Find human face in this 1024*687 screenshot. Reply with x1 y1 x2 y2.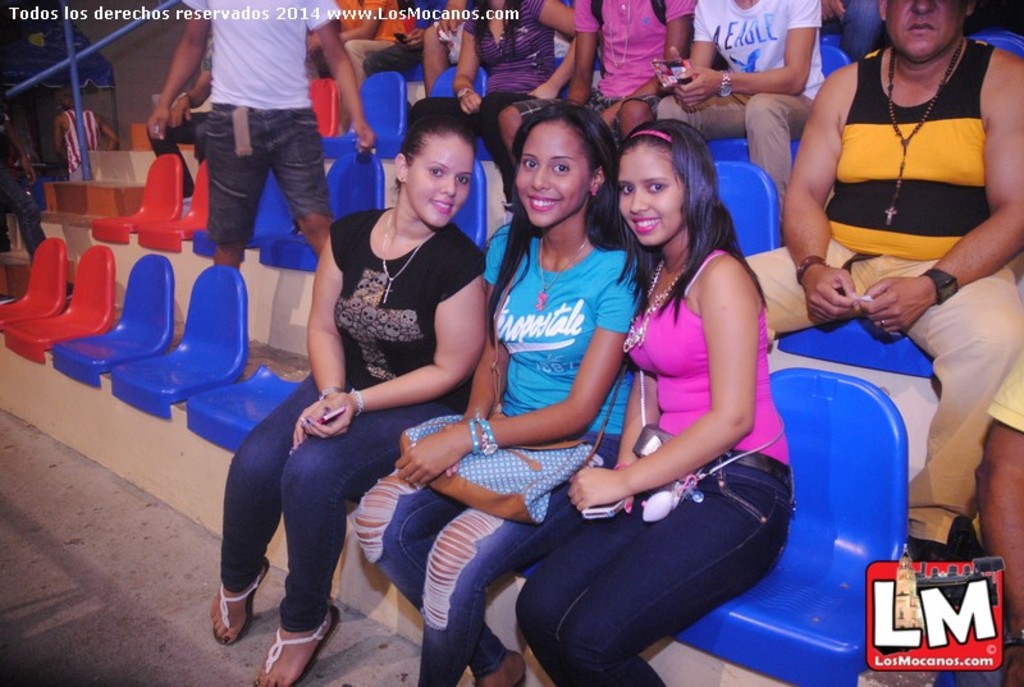
882 0 964 56.
